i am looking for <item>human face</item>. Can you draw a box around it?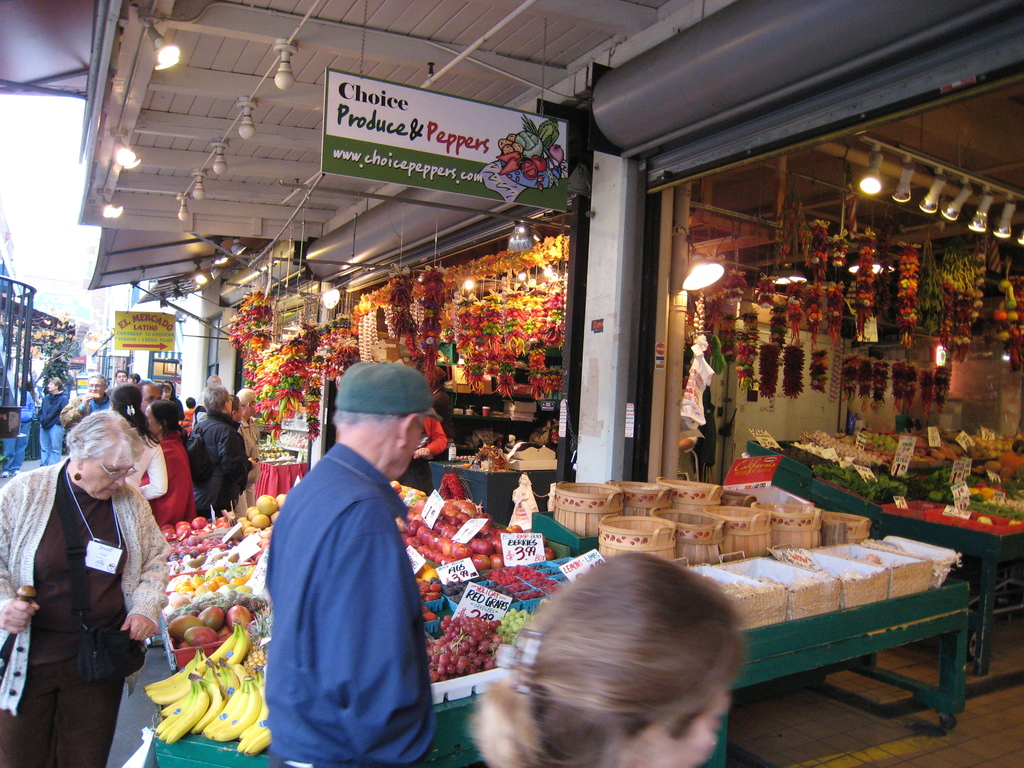
Sure, the bounding box is (left=688, top=671, right=723, bottom=764).
